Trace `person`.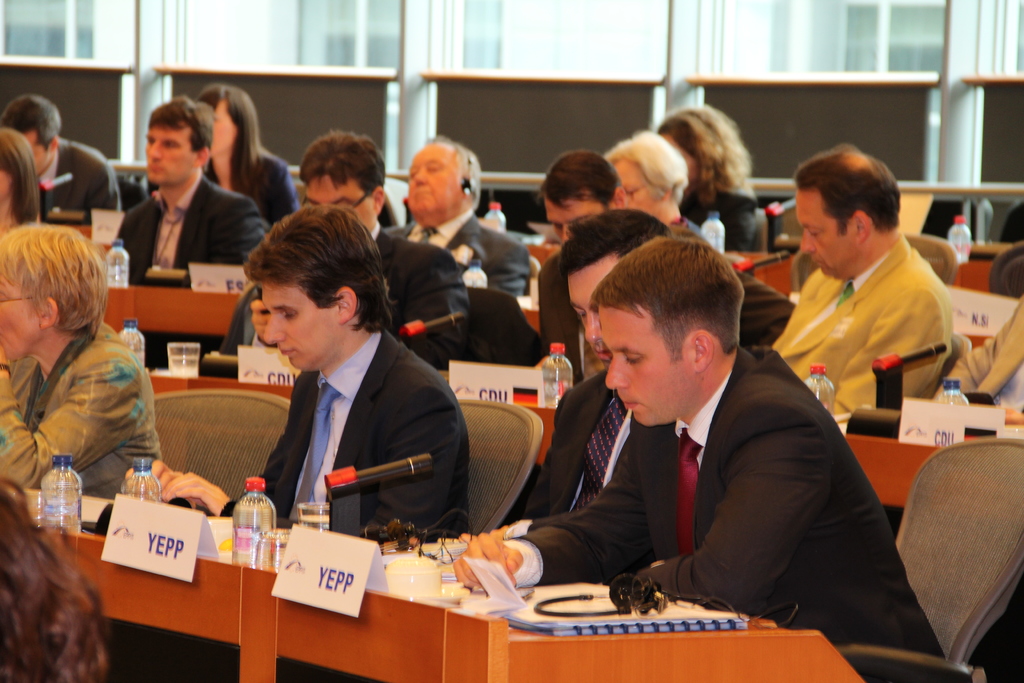
Traced to 527:144:799:396.
